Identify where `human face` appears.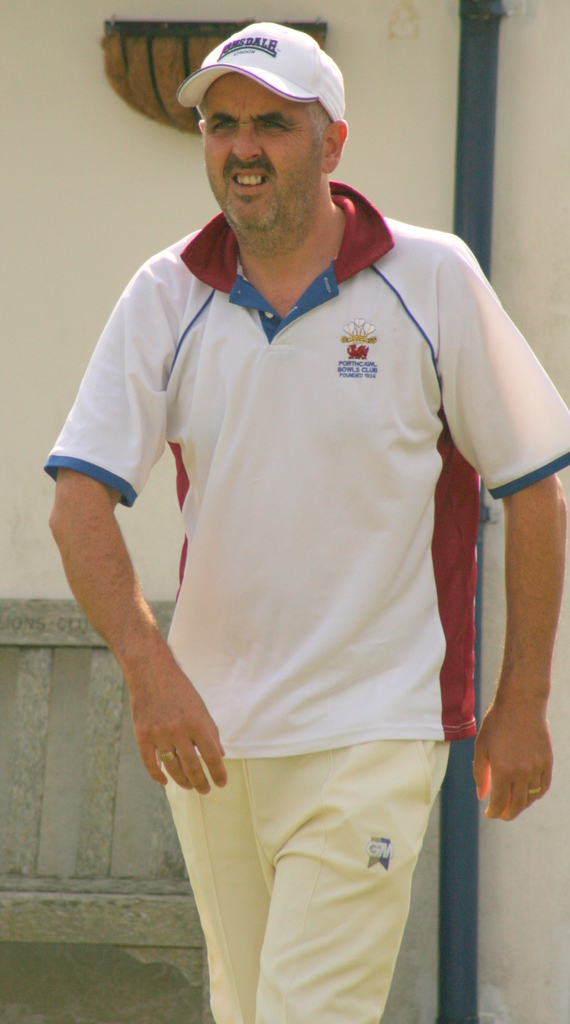
Appears at (206,72,318,226).
